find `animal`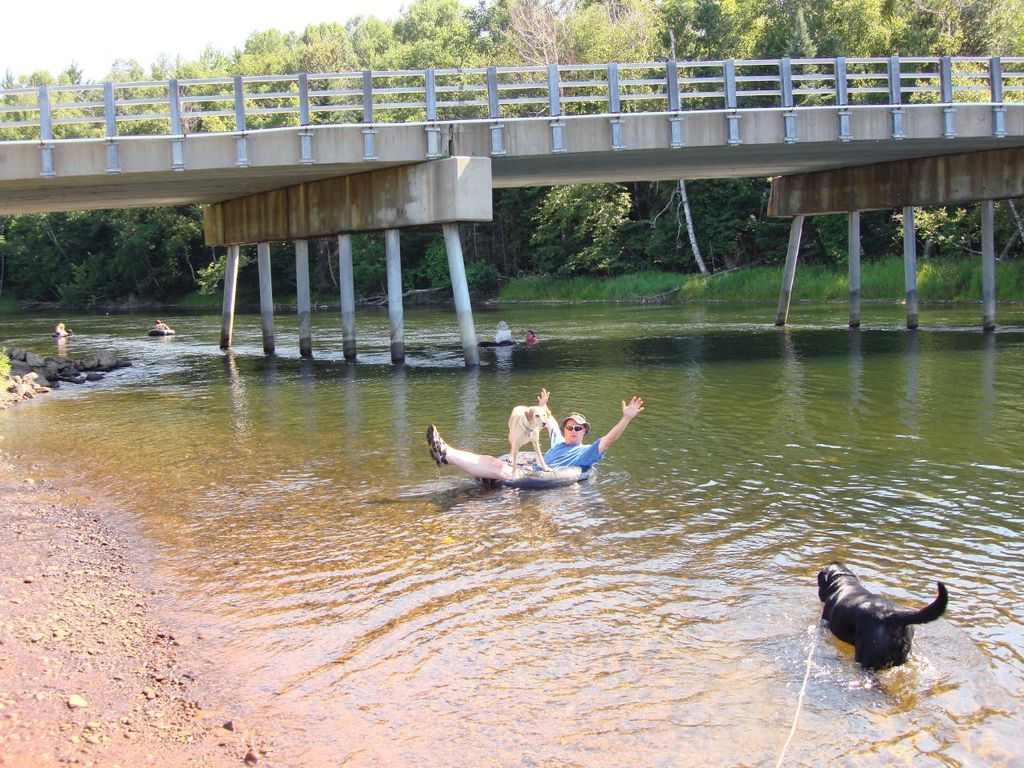
813/558/955/678
